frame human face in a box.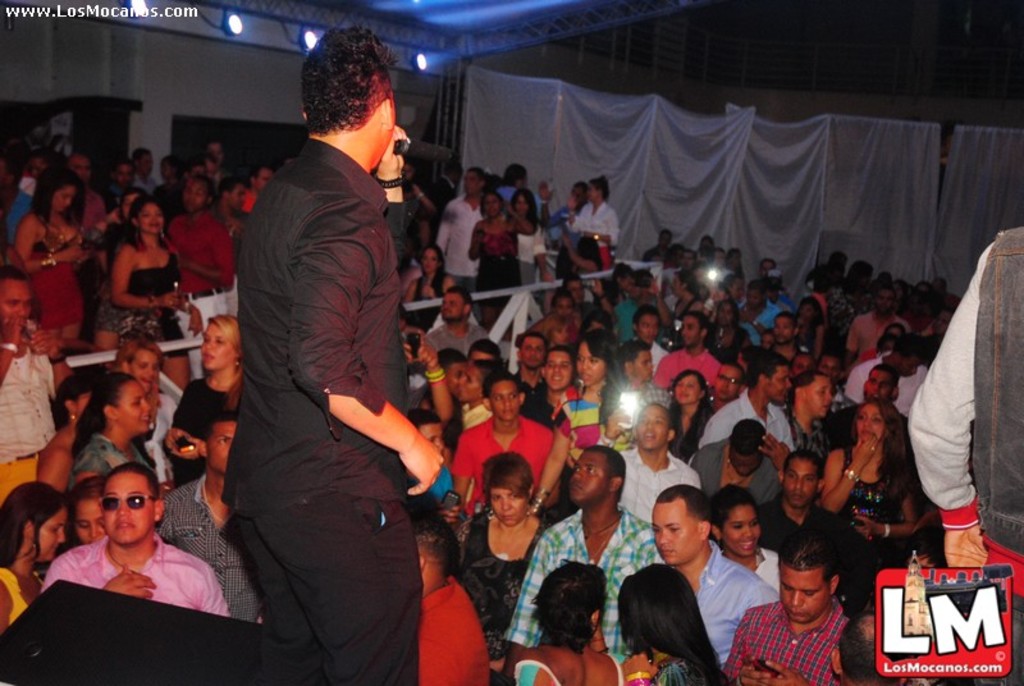
<region>677, 374, 703, 406</region>.
